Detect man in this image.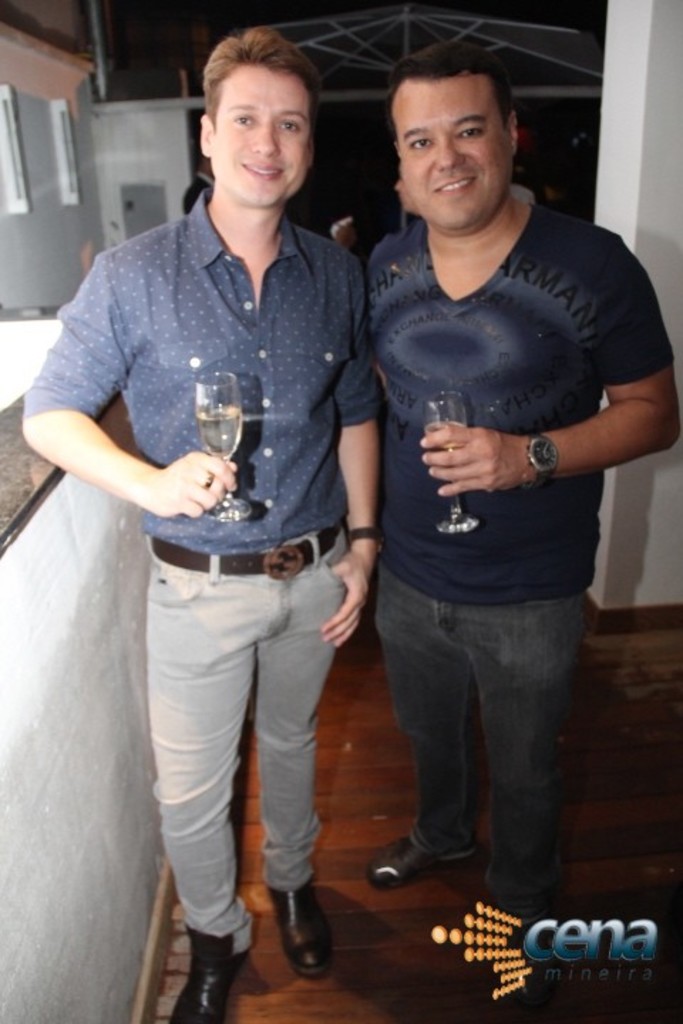
Detection: {"x1": 349, "y1": 40, "x2": 682, "y2": 1001}.
